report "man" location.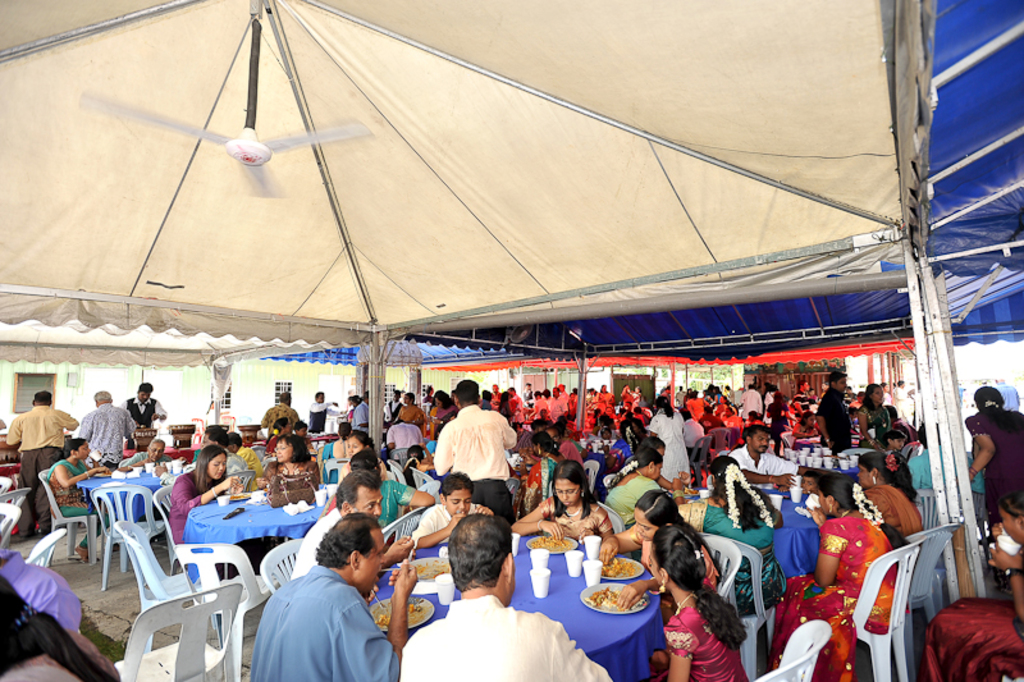
Report: (113, 381, 172, 438).
